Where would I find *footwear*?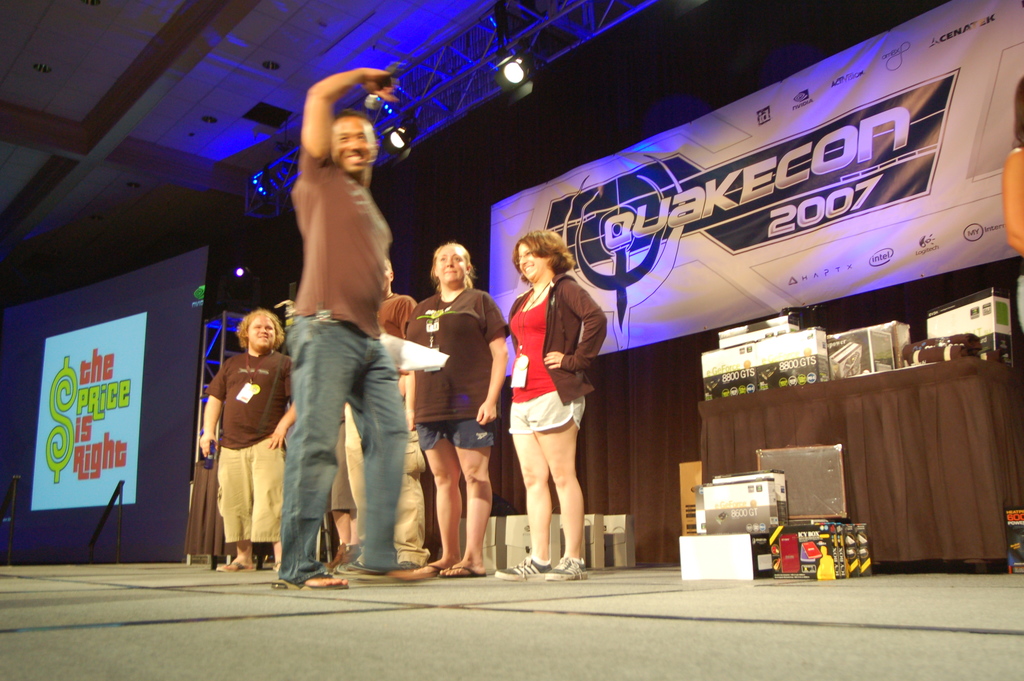
At [328,562,353,573].
